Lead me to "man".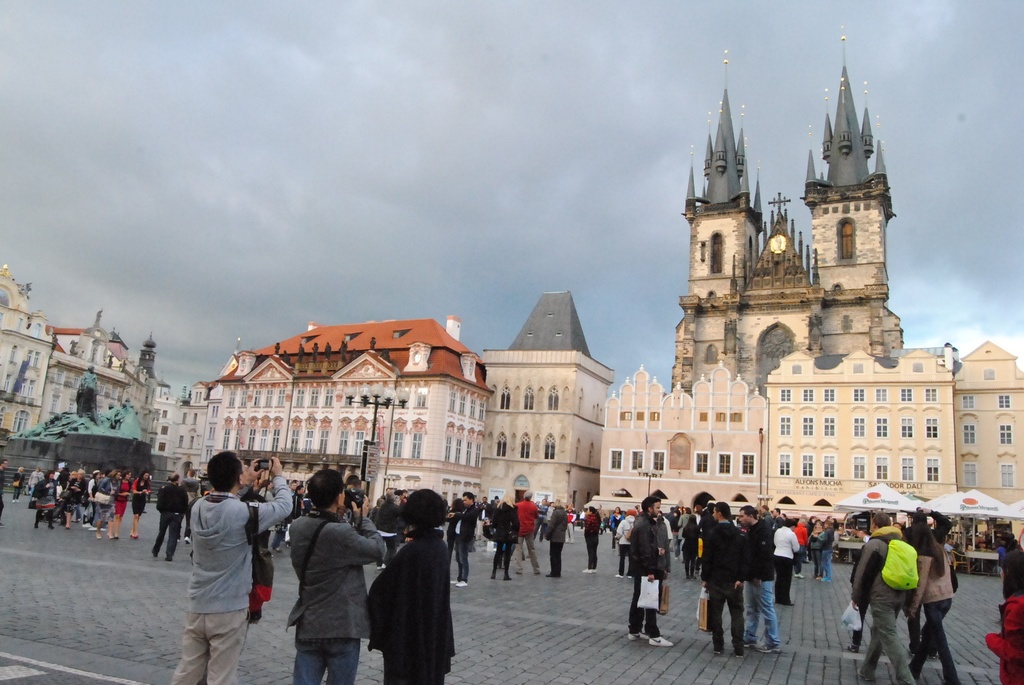
Lead to <region>0, 457, 8, 526</region>.
